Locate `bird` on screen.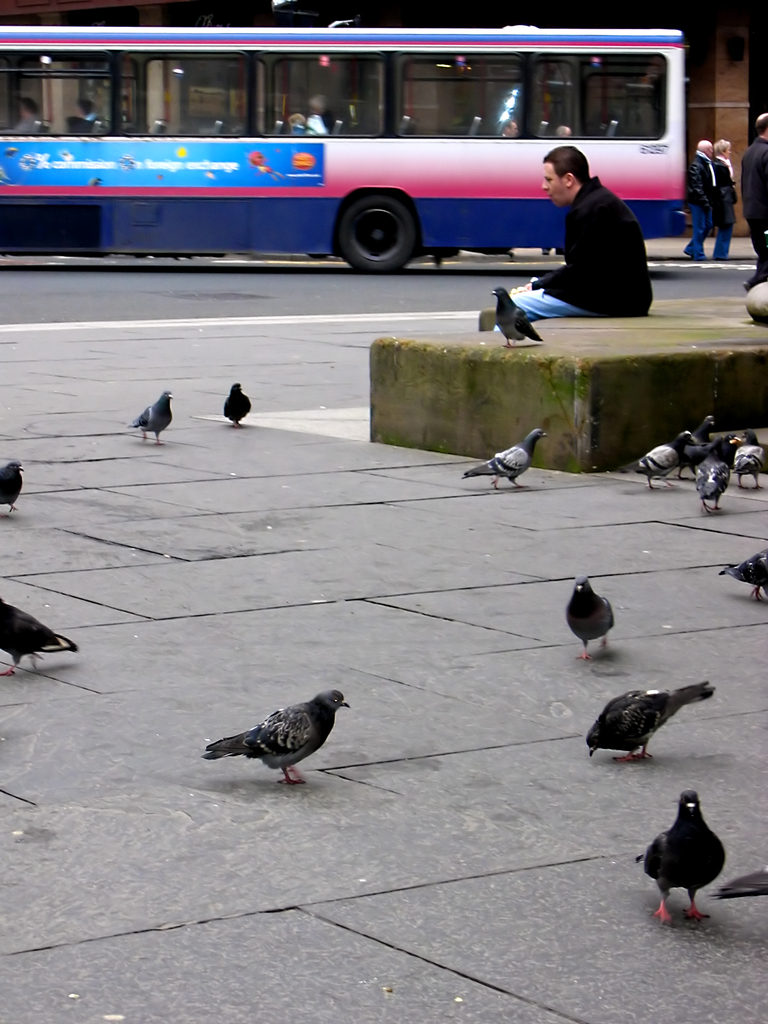
On screen at 202 682 365 776.
